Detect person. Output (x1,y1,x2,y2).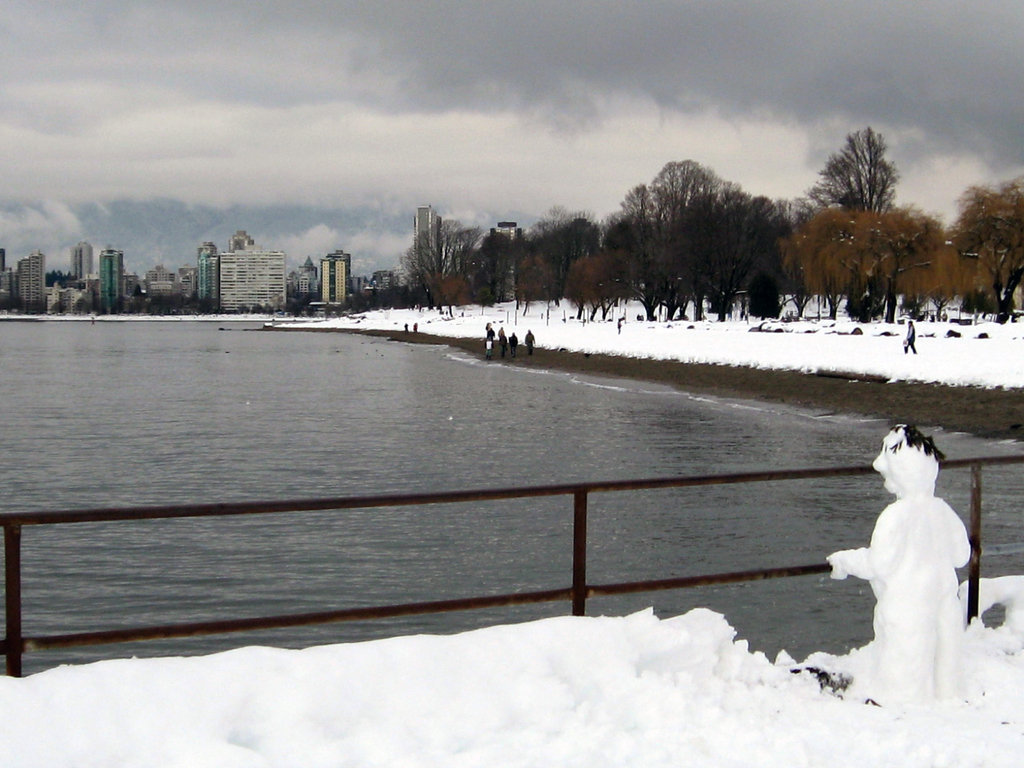
(495,323,507,349).
